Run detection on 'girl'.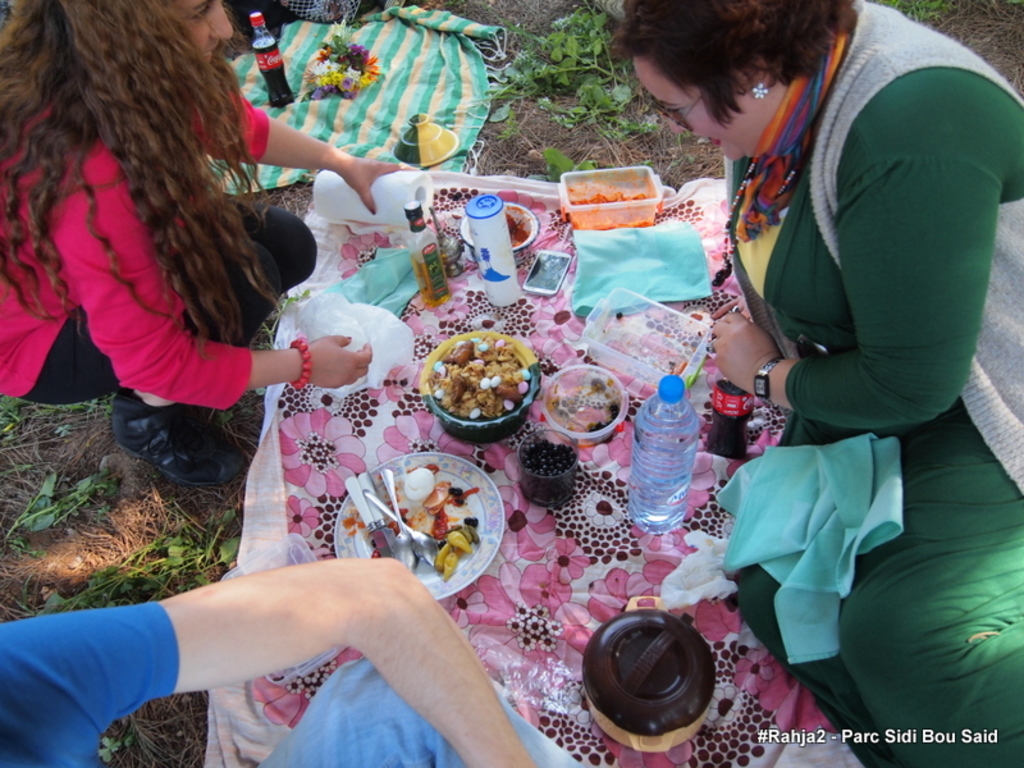
Result: select_region(0, 0, 412, 484).
